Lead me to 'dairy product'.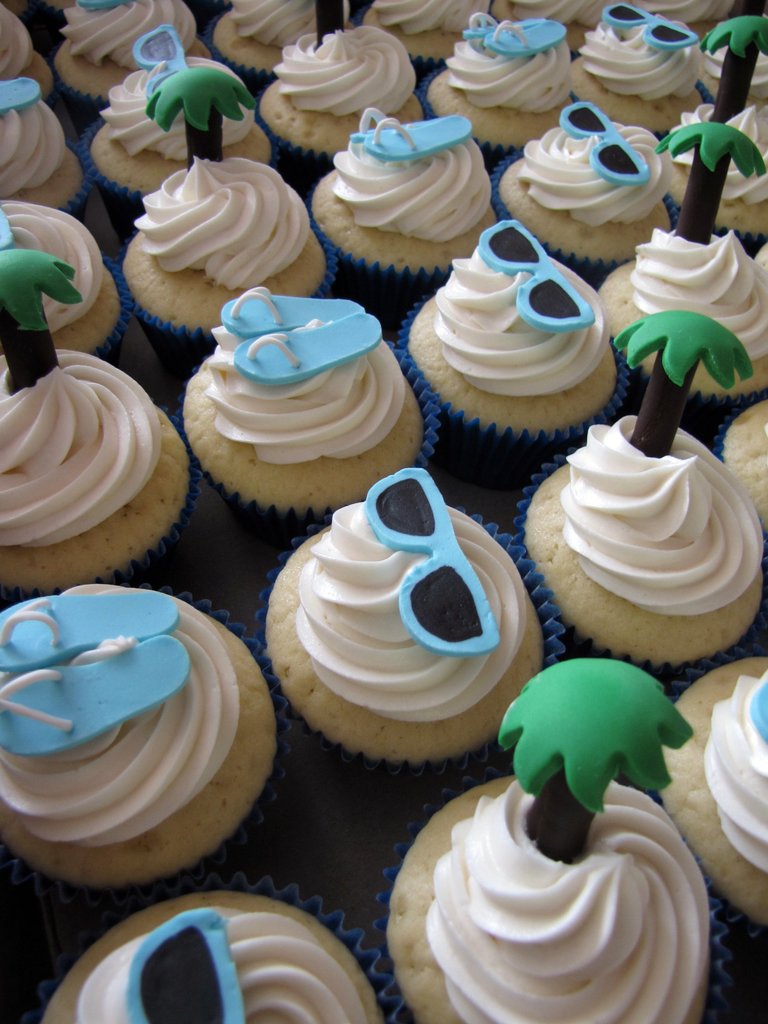
Lead to <region>633, 124, 767, 351</region>.
